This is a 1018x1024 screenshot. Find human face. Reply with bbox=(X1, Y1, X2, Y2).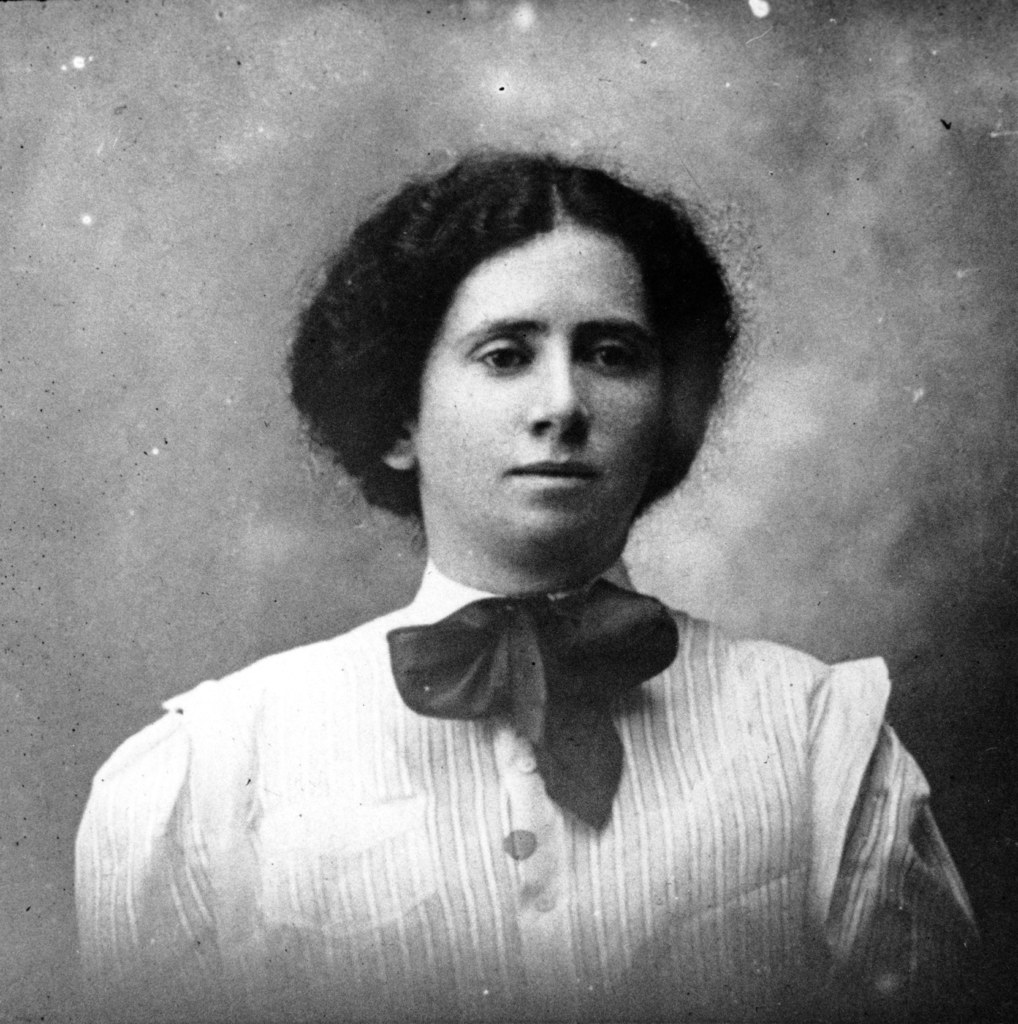
bbox=(410, 216, 661, 544).
